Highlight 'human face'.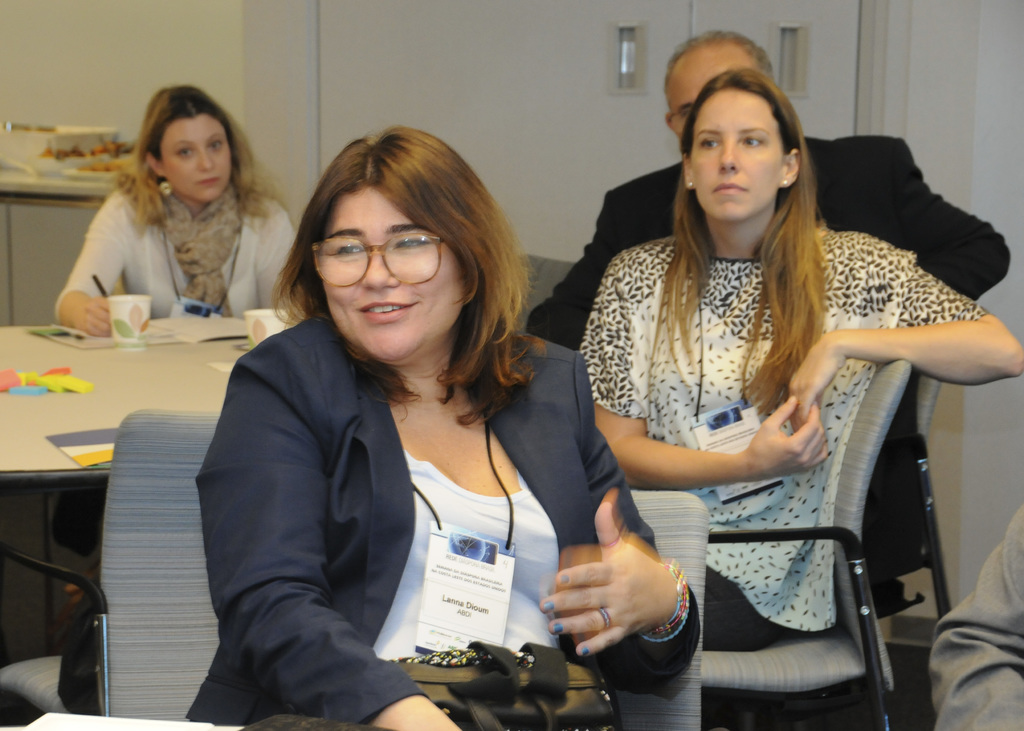
Highlighted region: {"left": 161, "top": 116, "right": 234, "bottom": 199}.
